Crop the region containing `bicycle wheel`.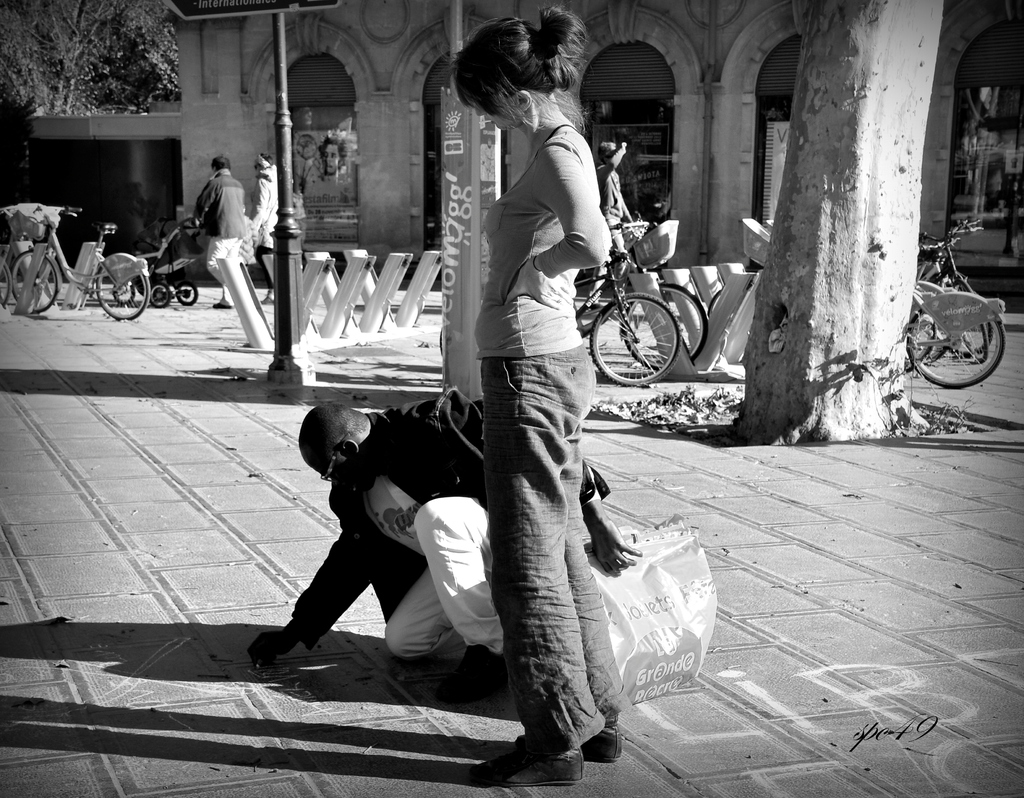
Crop region: x1=947, y1=305, x2=991, y2=359.
